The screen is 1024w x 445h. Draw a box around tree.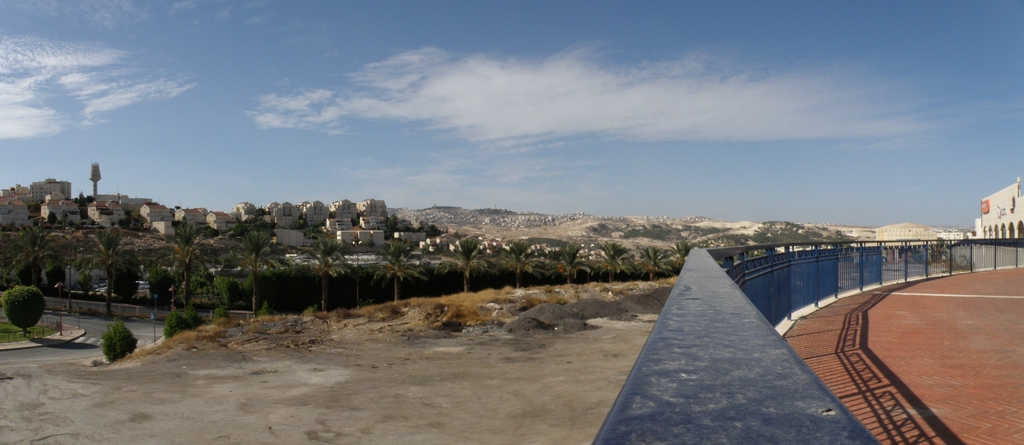
detection(547, 245, 593, 282).
